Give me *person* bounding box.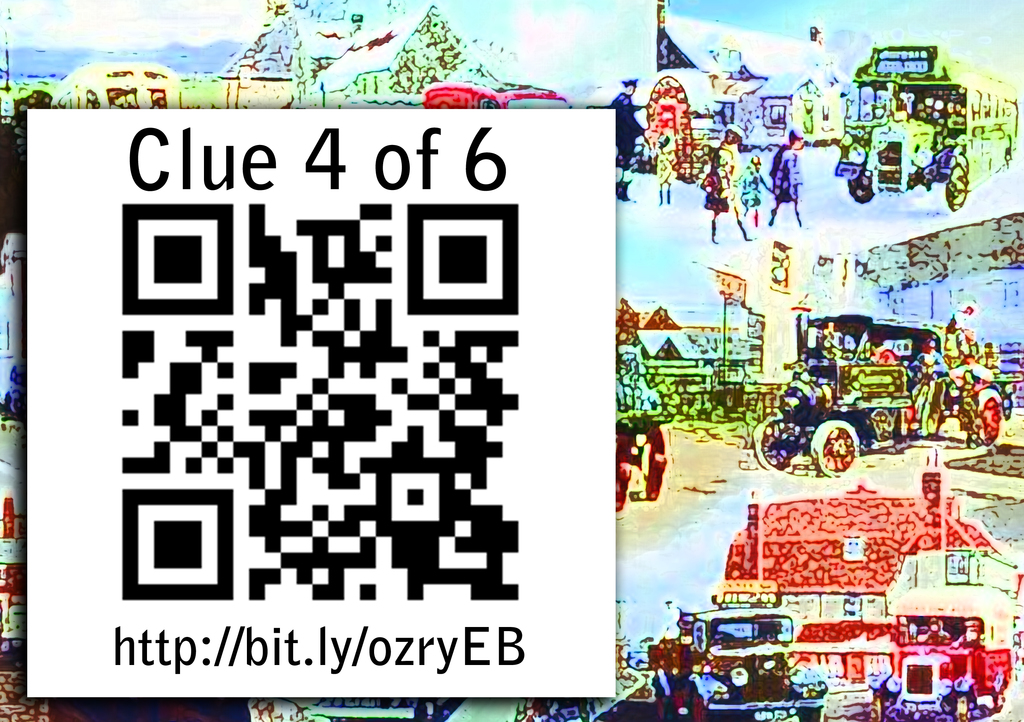
BBox(604, 76, 659, 197).
